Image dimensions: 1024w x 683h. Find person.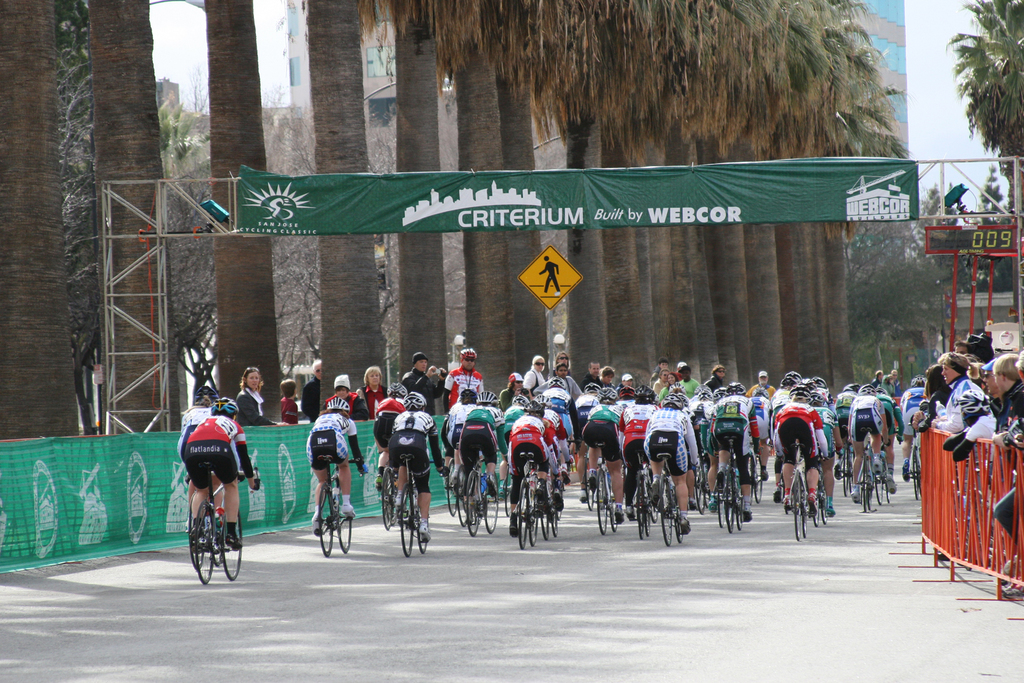
705/387/760/503.
